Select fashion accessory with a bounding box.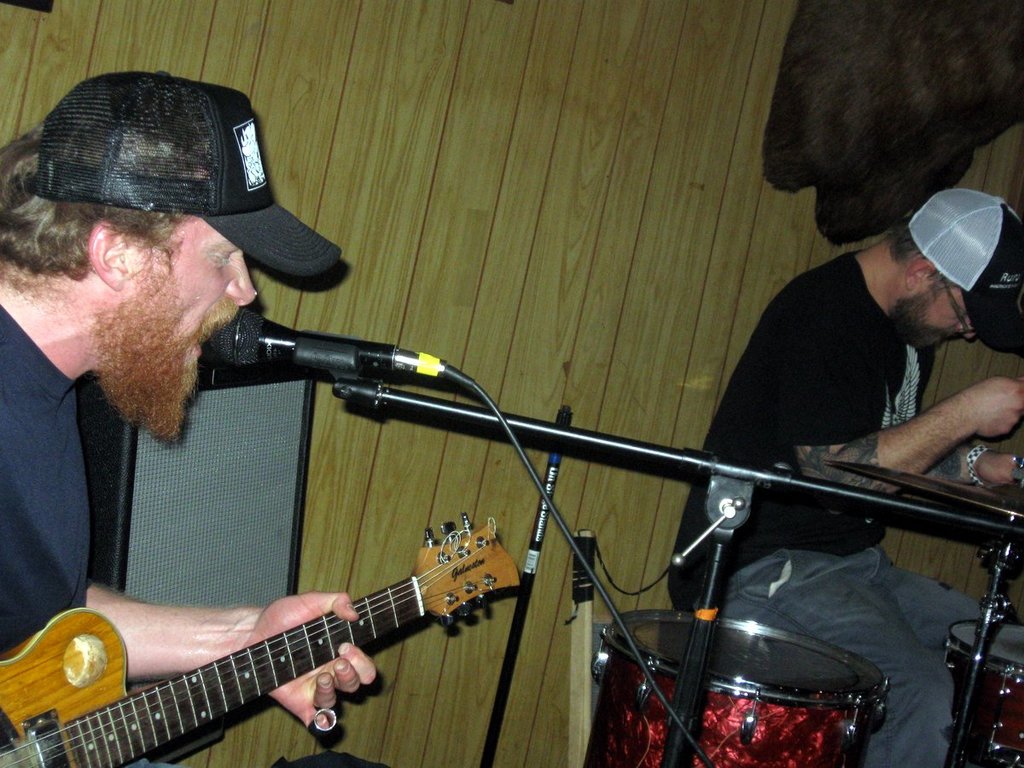
Rect(312, 707, 339, 731).
